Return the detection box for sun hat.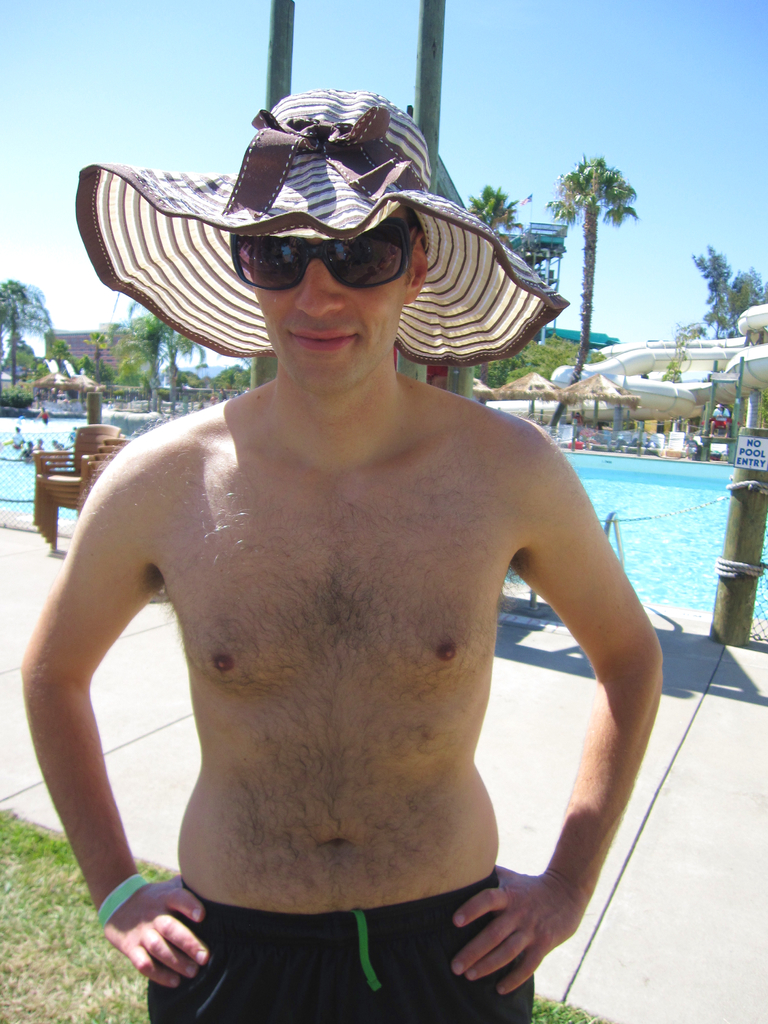
[75, 96, 568, 392].
